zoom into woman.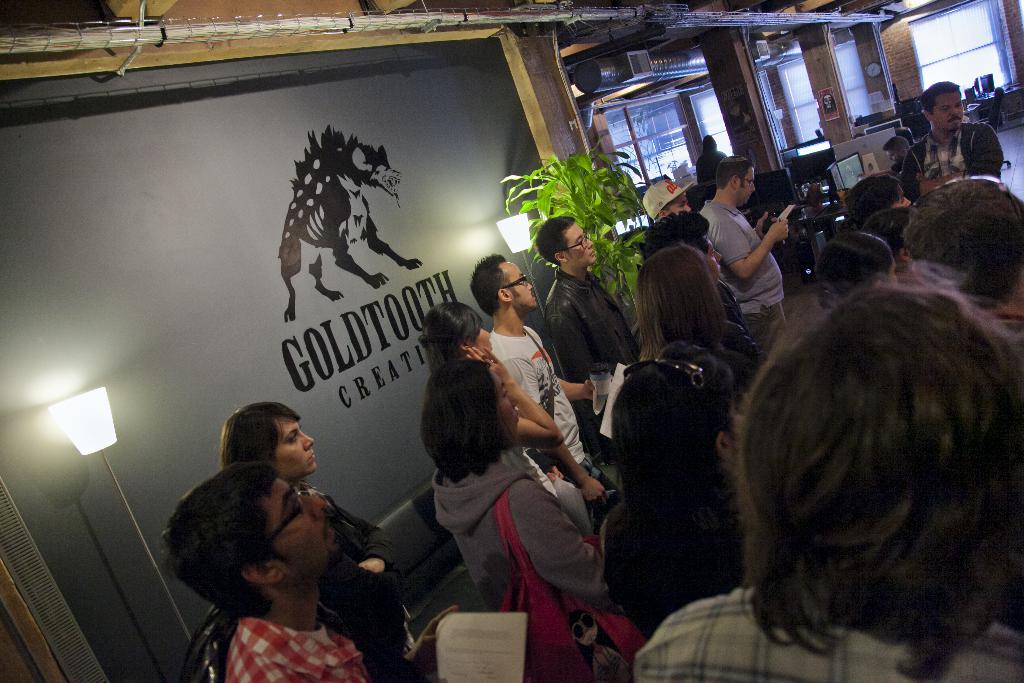
Zoom target: [left=223, top=409, right=394, bottom=579].
